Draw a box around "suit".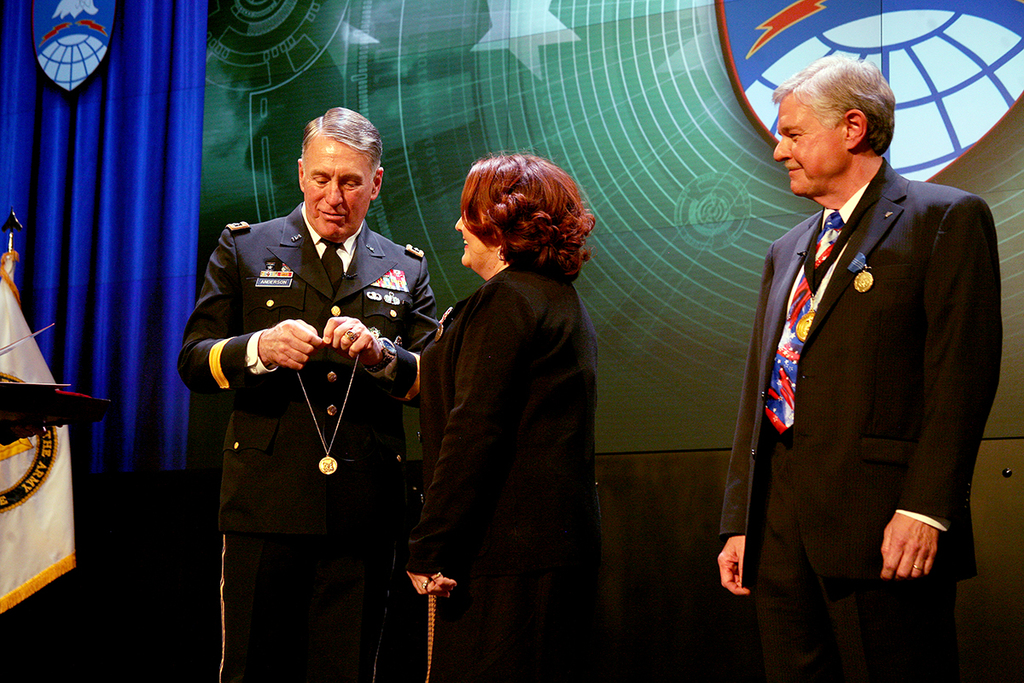
left=179, top=200, right=439, bottom=682.
